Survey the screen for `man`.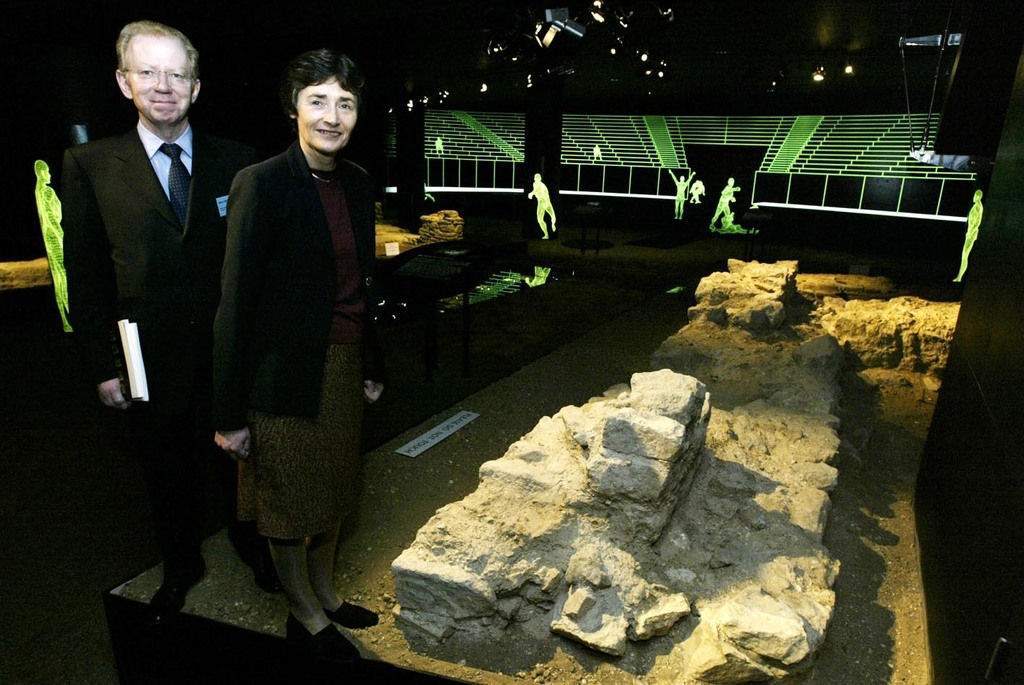
Survey found: Rect(952, 187, 986, 282).
